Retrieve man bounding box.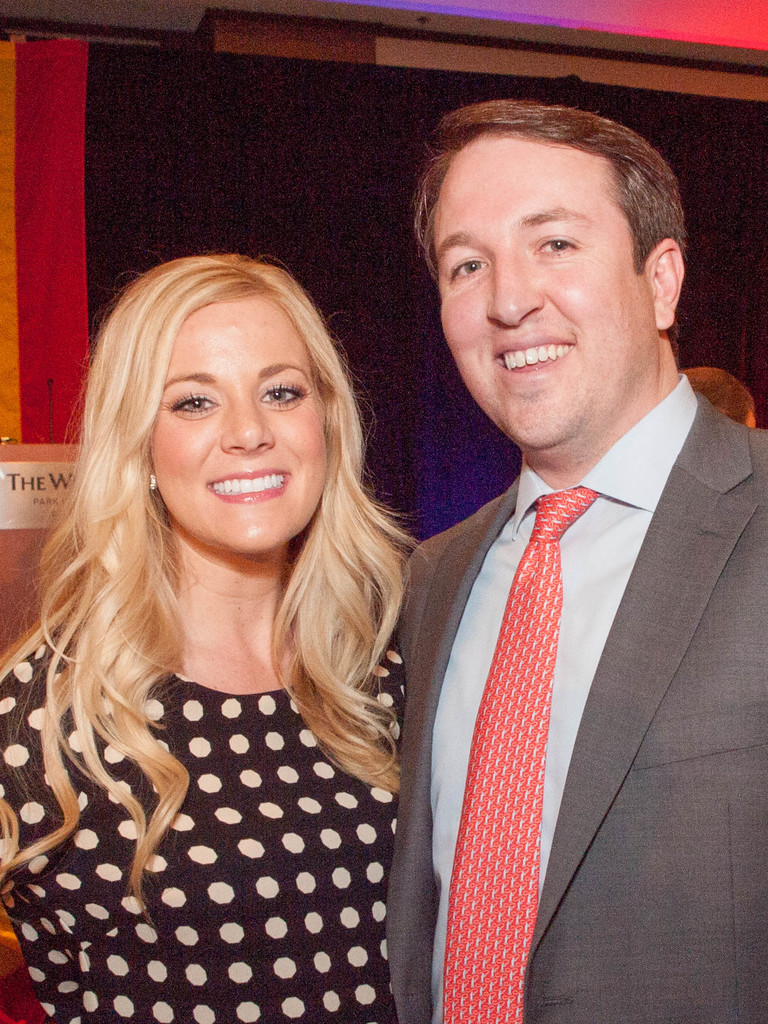
Bounding box: locate(342, 54, 766, 1023).
